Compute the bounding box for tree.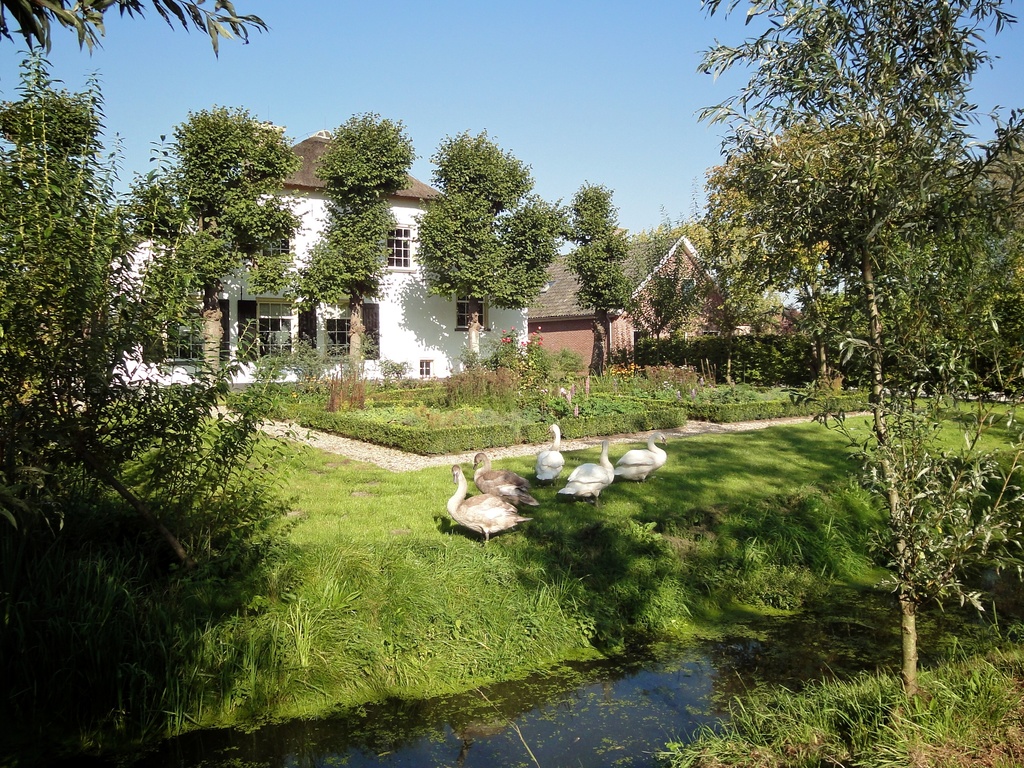
locate(299, 108, 413, 386).
